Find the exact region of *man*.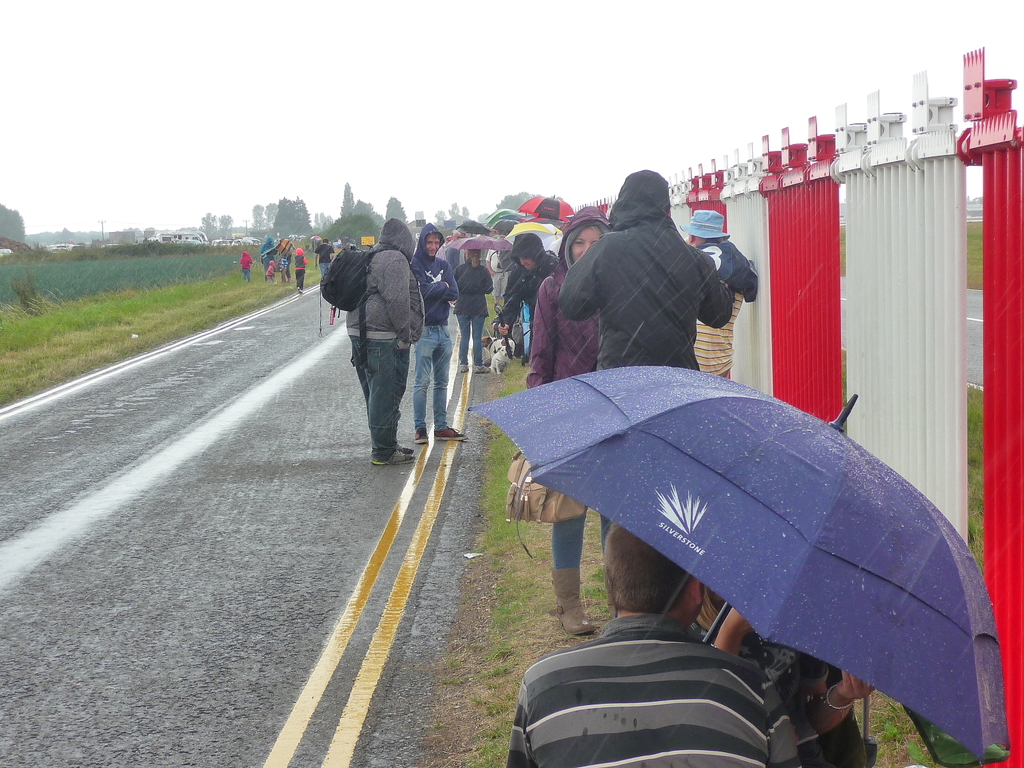
Exact region: (x1=507, y1=520, x2=803, y2=767).
